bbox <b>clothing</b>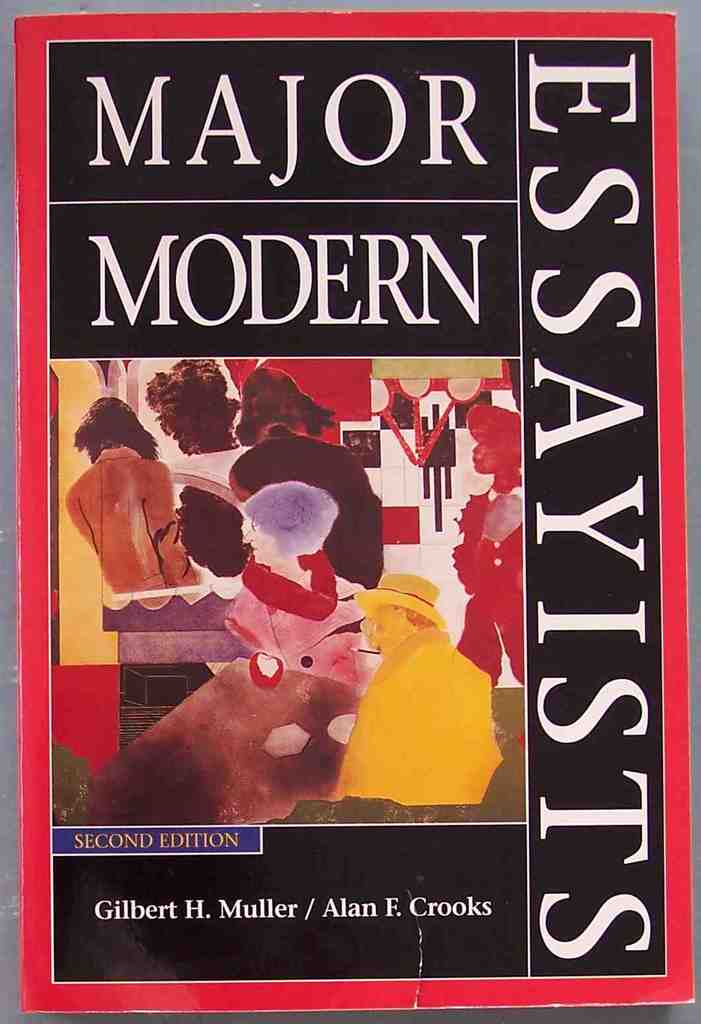
x1=450 y1=486 x2=531 y2=680
